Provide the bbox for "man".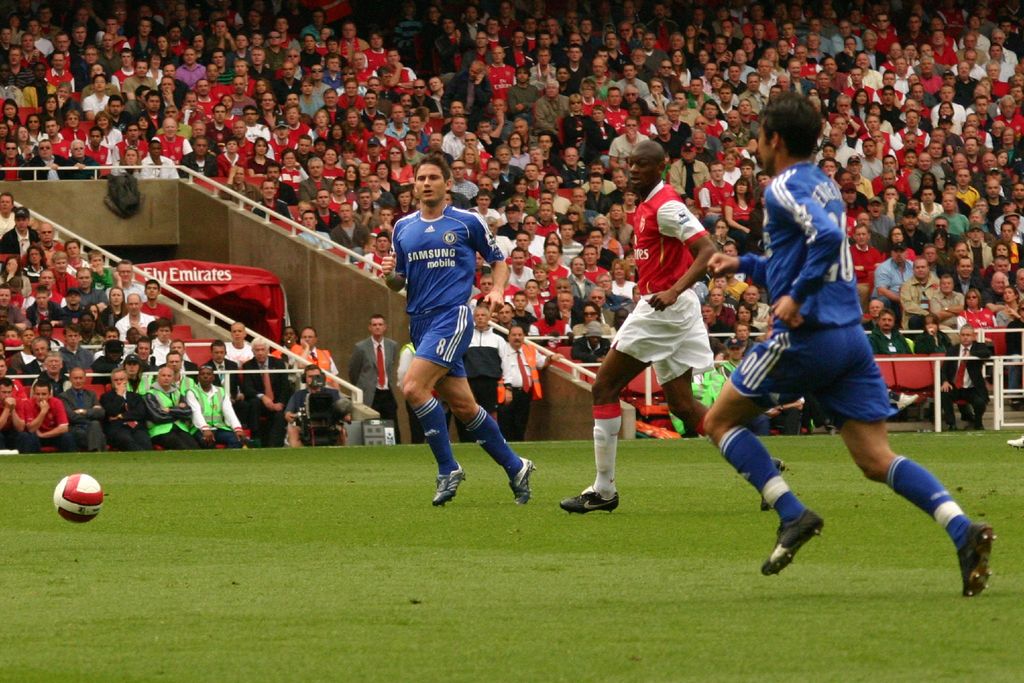
[left=505, top=66, right=541, bottom=125].
